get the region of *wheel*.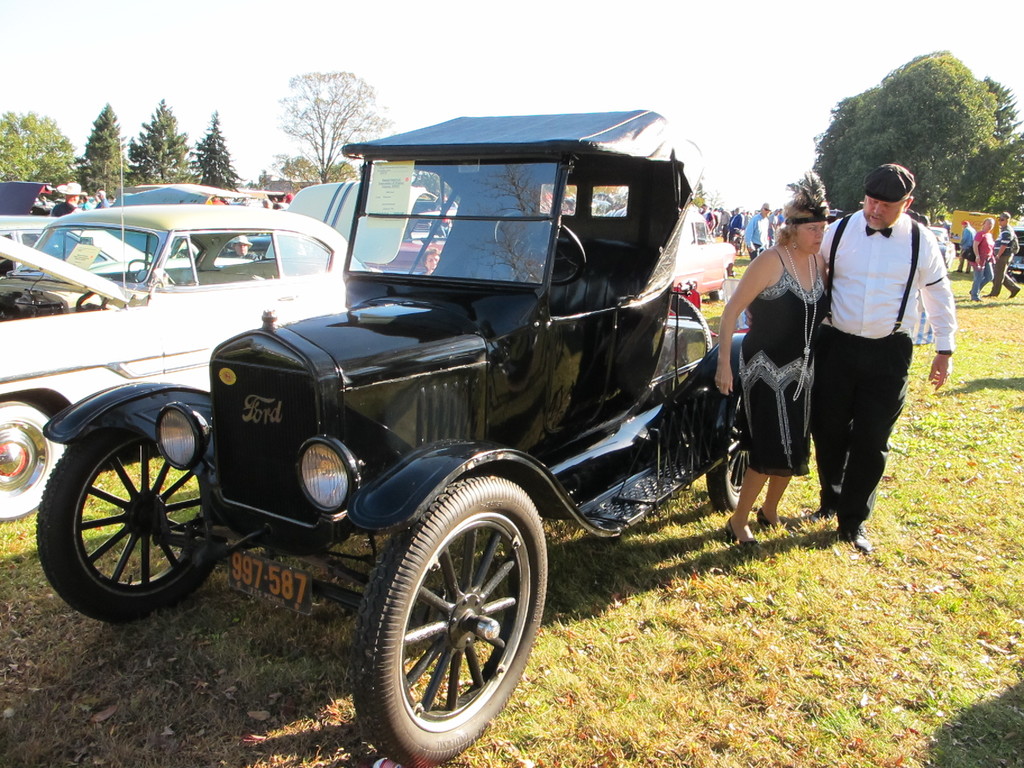
left=31, top=433, right=227, bottom=620.
